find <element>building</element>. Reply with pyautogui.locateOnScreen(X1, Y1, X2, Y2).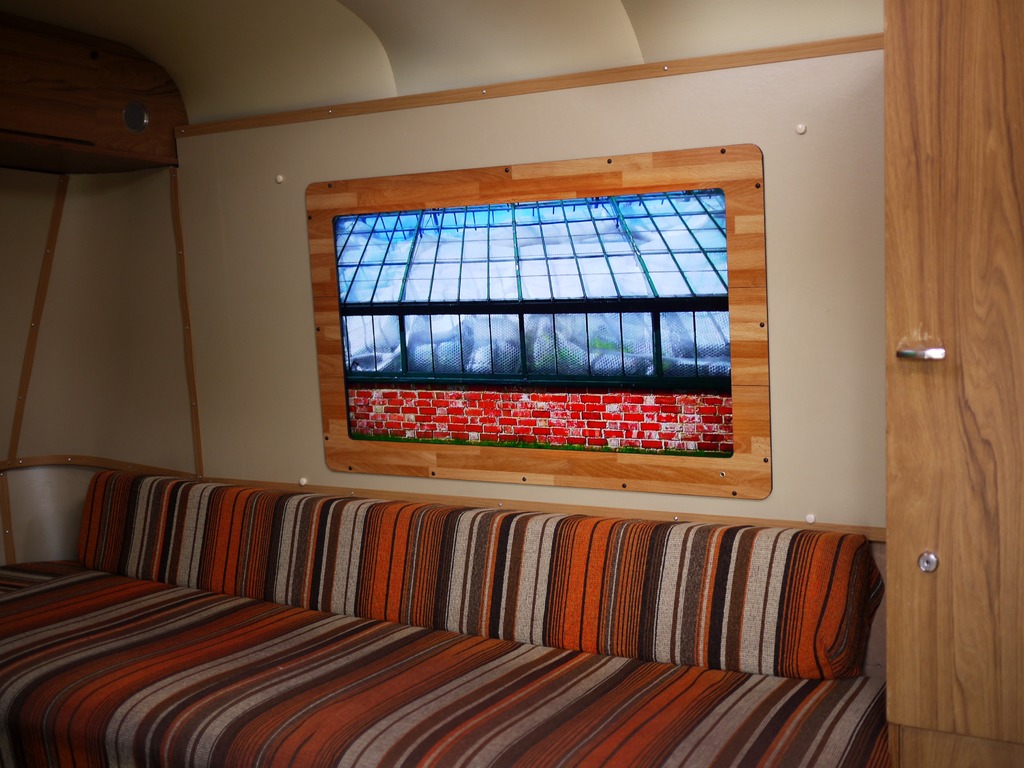
pyautogui.locateOnScreen(0, 0, 1023, 767).
